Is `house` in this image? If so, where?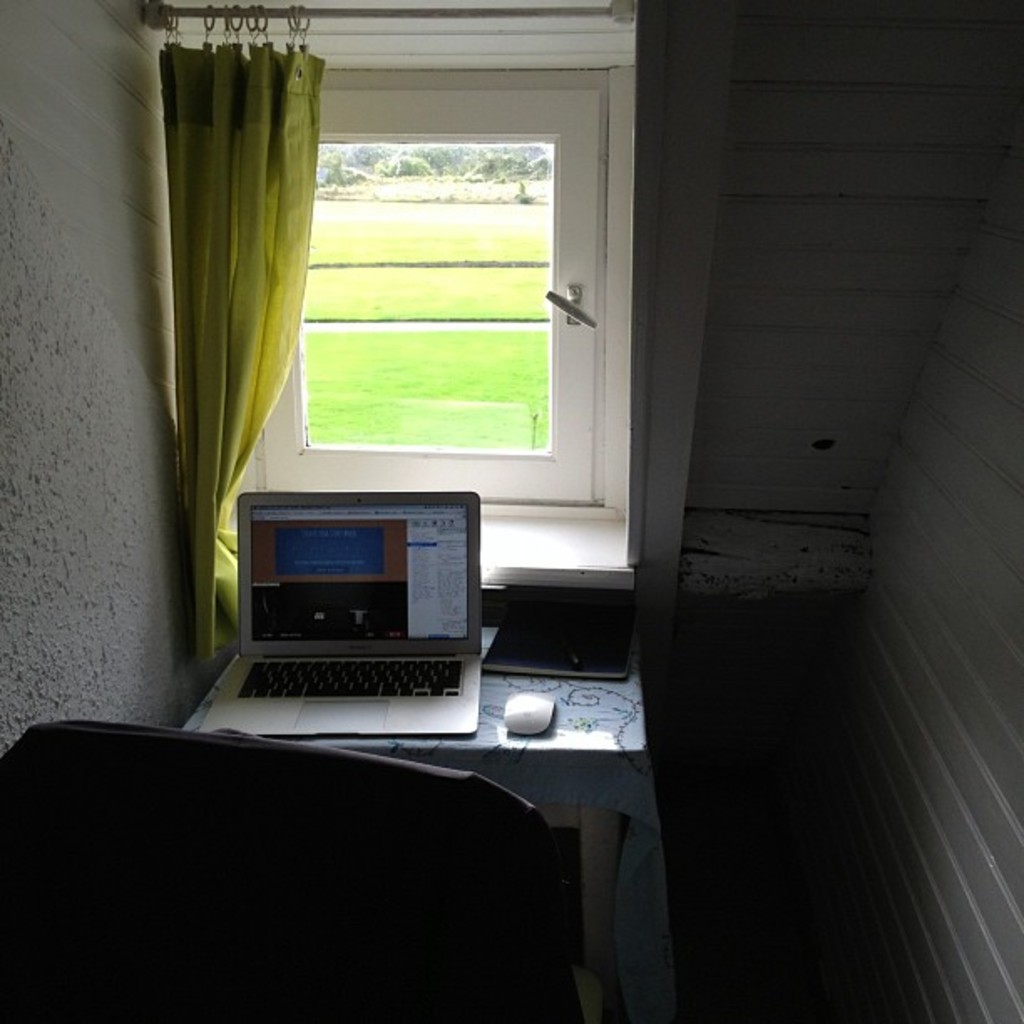
Yes, at crop(0, 0, 895, 989).
